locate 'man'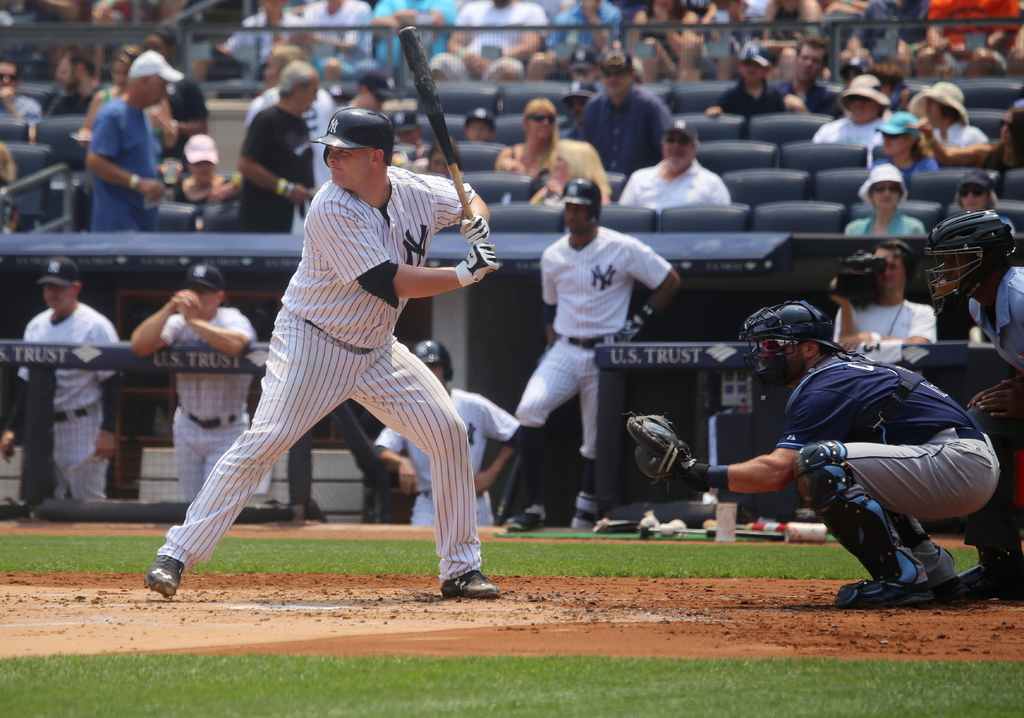
BBox(520, 174, 682, 528)
